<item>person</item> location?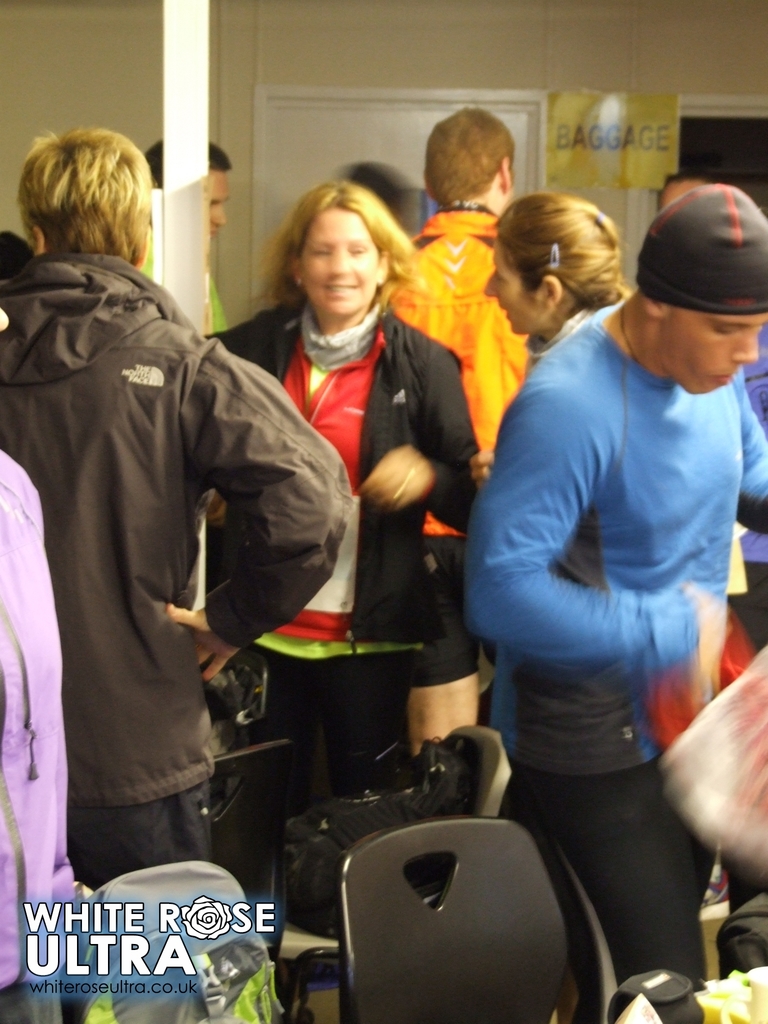
212 185 477 935
